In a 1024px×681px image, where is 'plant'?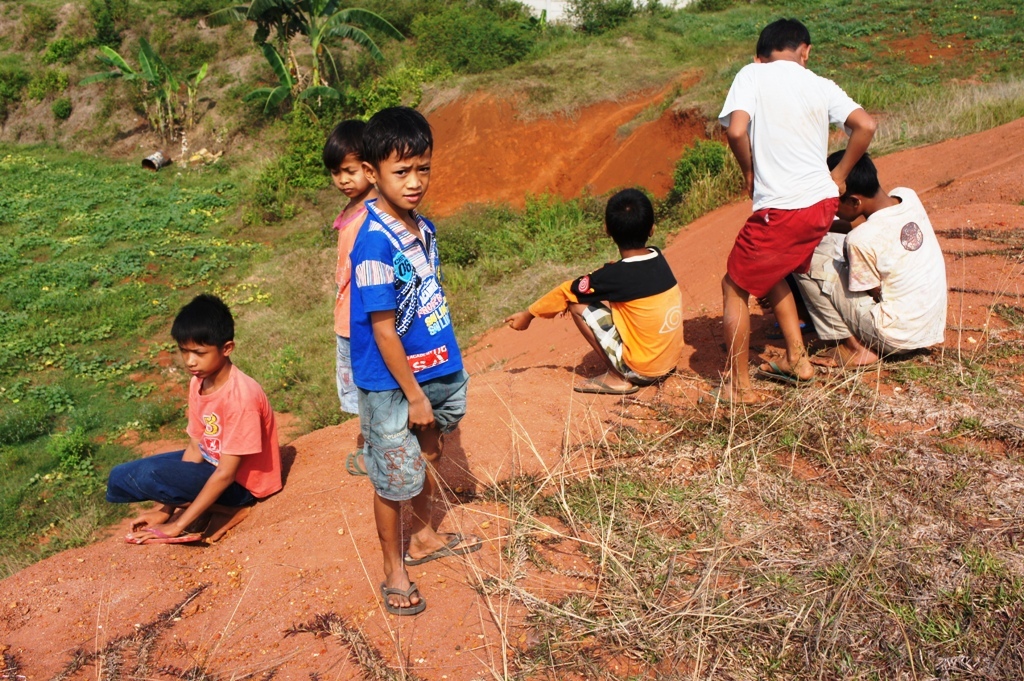
421 0 565 81.
